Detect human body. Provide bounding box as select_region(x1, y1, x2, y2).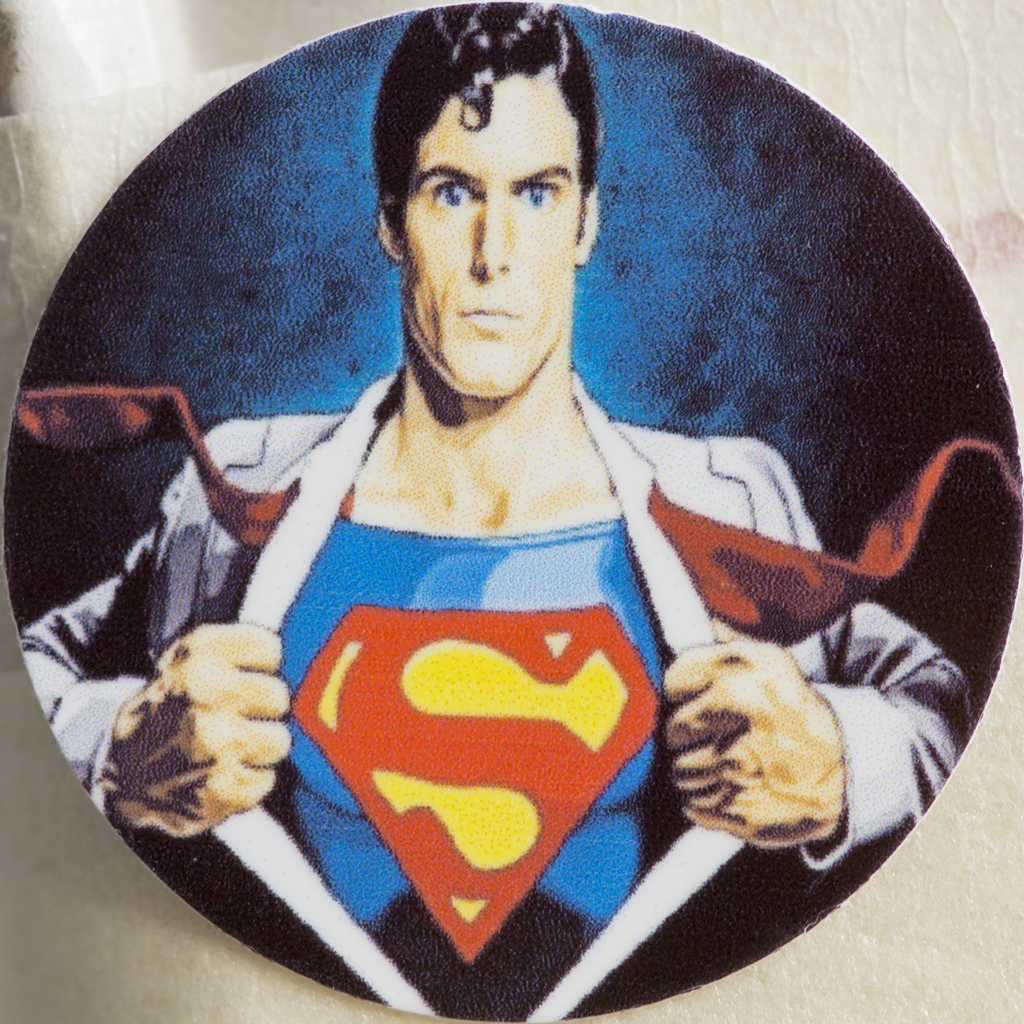
select_region(15, 378, 975, 1022).
